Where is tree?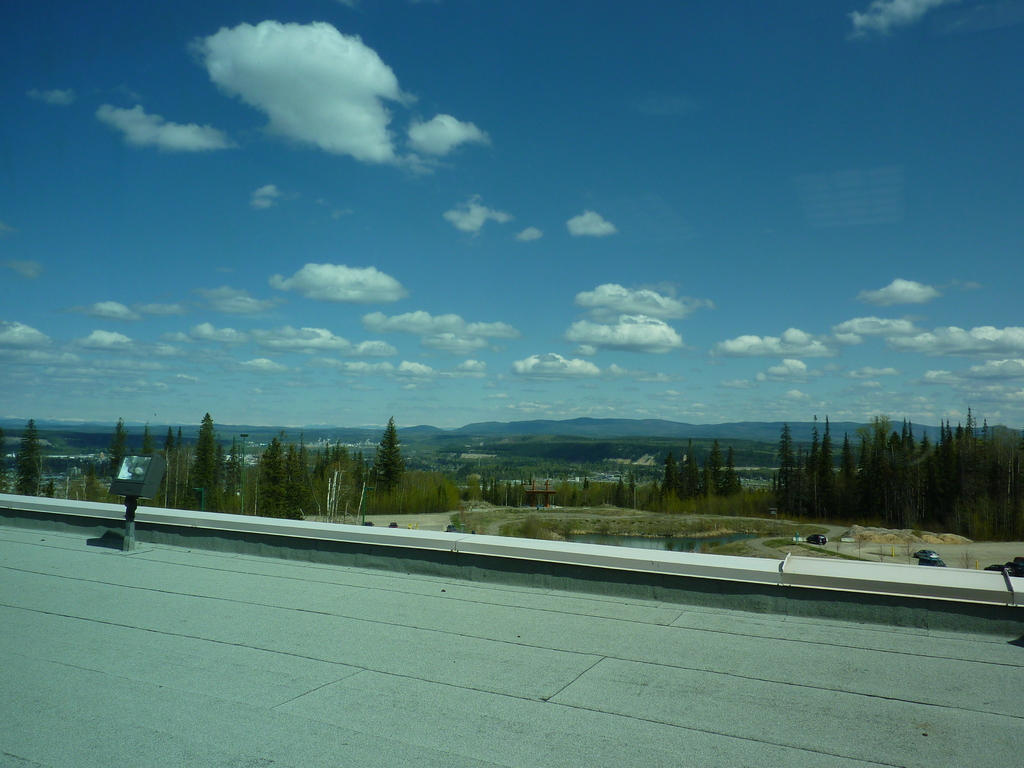
detection(182, 404, 218, 517).
